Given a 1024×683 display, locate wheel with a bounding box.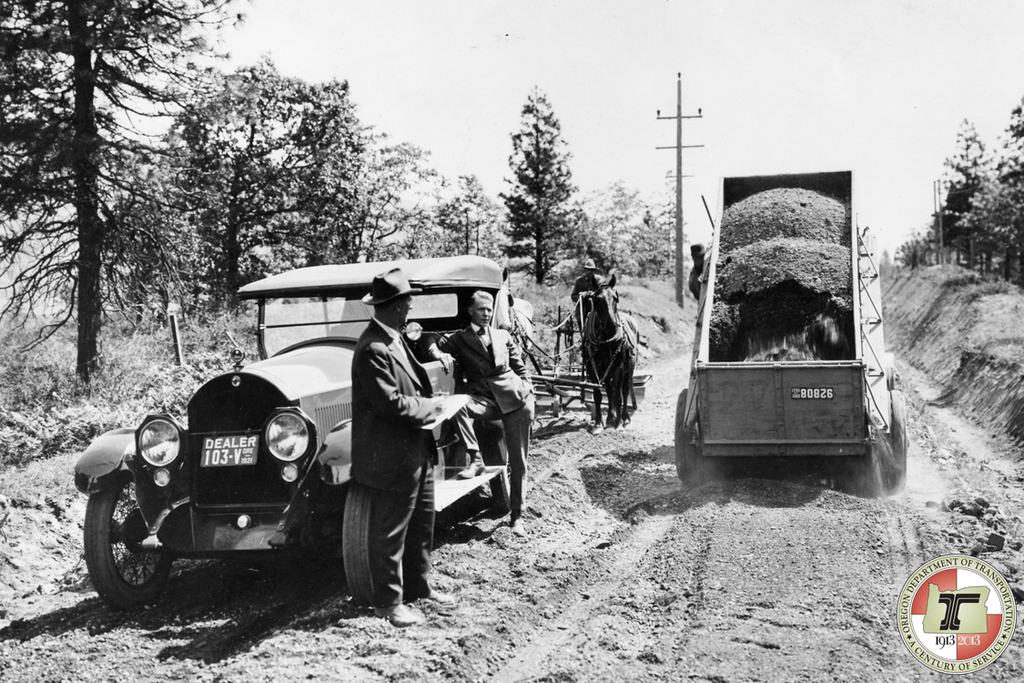
Located: [left=876, top=396, right=914, bottom=495].
